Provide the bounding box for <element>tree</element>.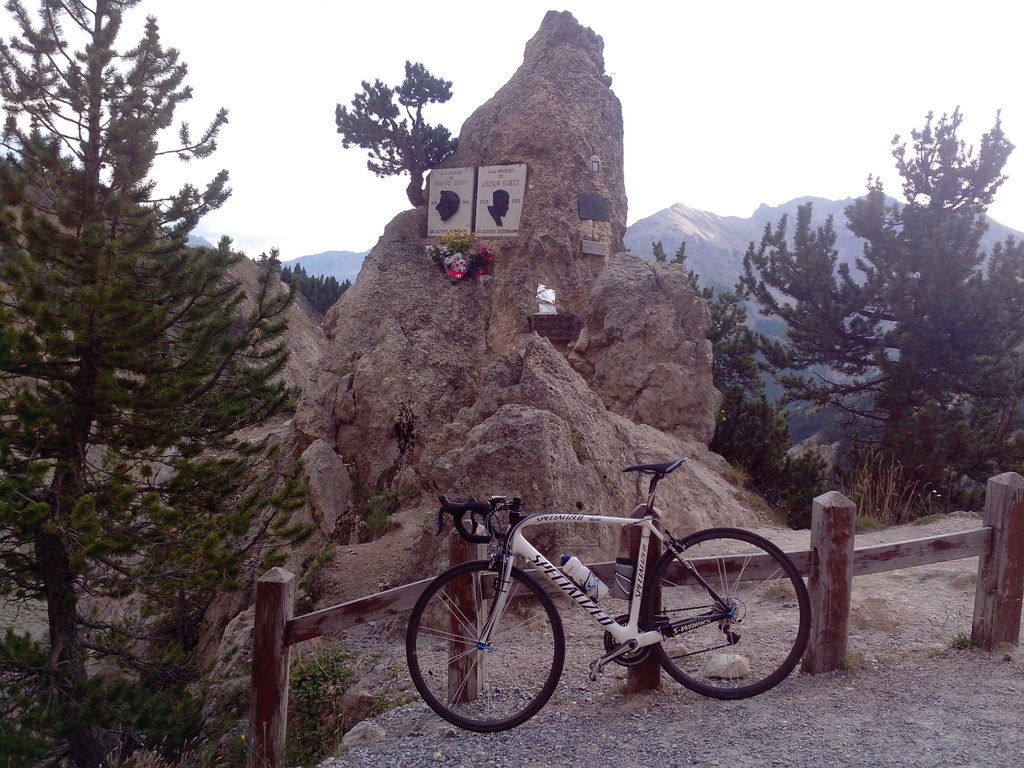
box(650, 238, 831, 532).
